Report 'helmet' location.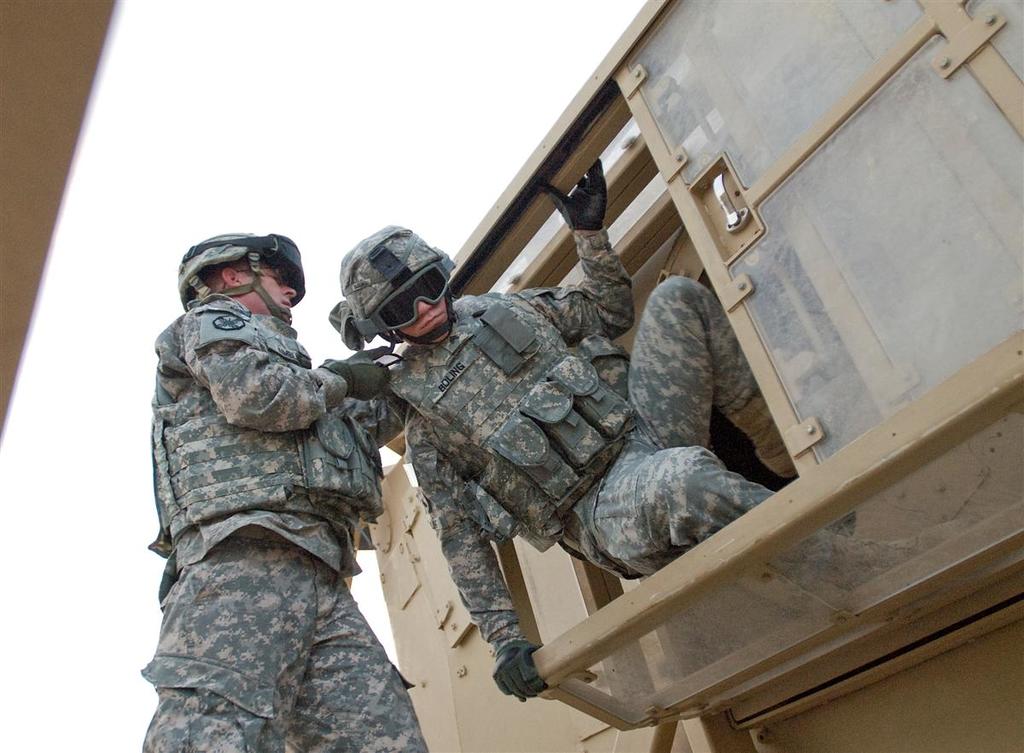
Report: BBox(183, 226, 305, 322).
